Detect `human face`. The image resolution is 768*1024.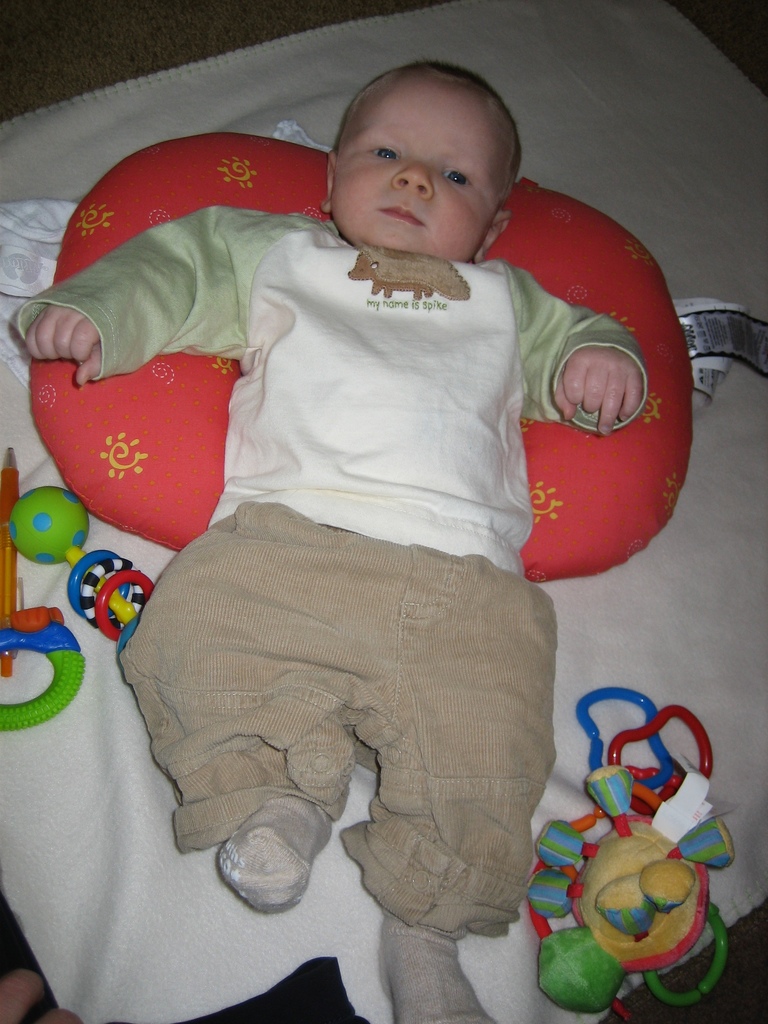
bbox(326, 79, 492, 251).
